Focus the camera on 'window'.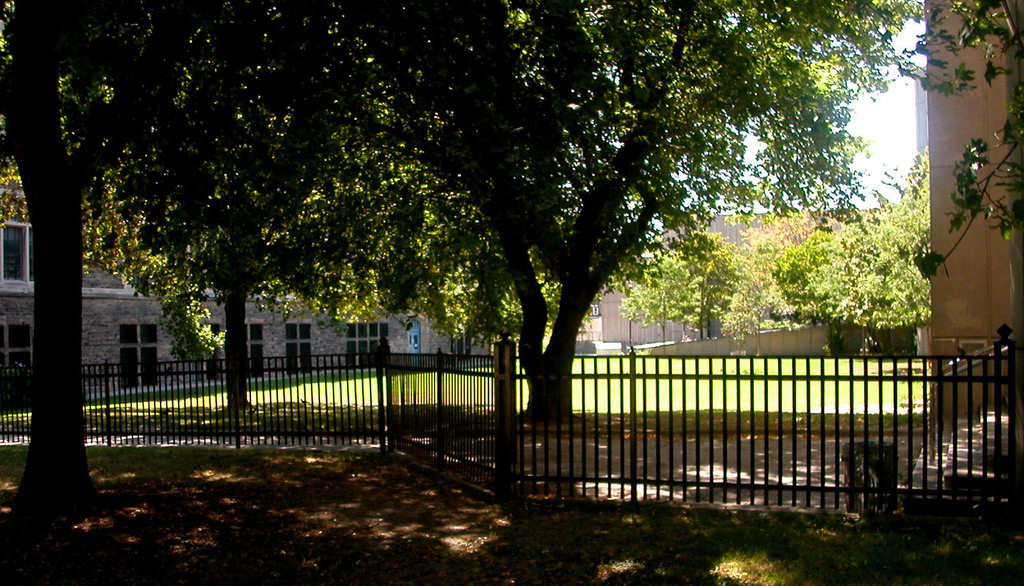
Focus region: <bbox>198, 324, 225, 377</bbox>.
